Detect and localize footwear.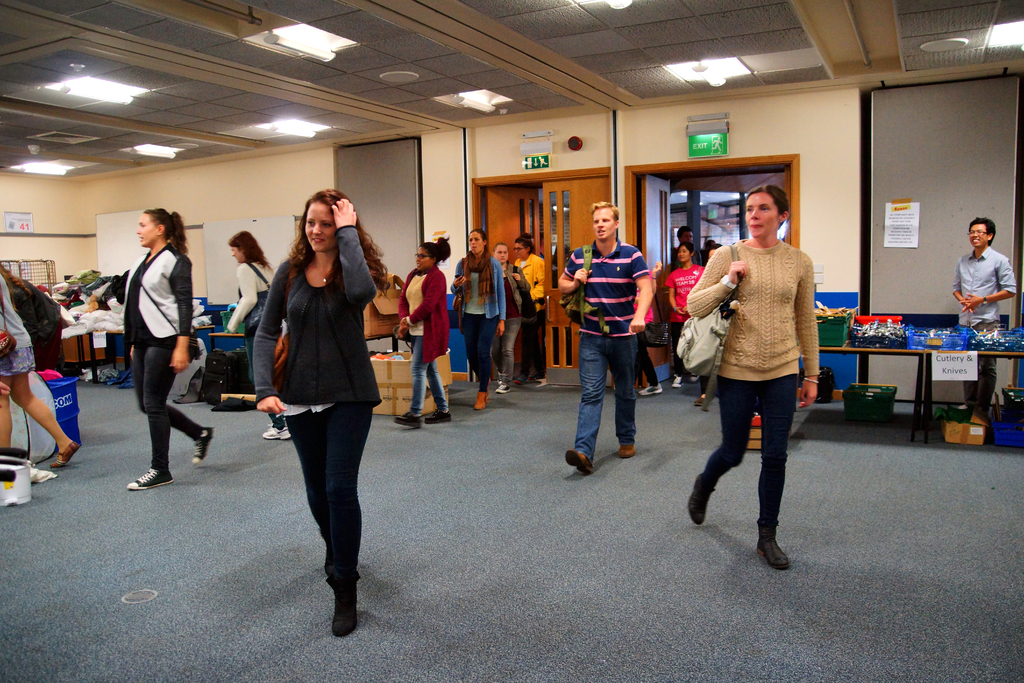
Localized at l=335, t=586, r=362, b=638.
